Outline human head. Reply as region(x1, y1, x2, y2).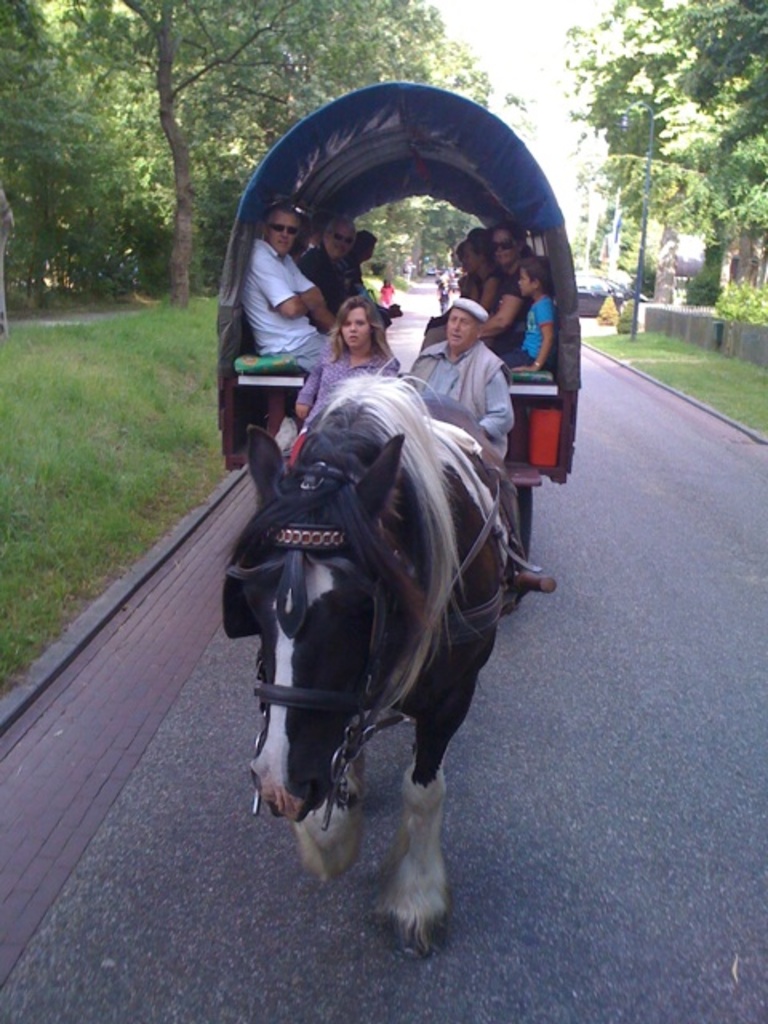
region(312, 211, 331, 242).
